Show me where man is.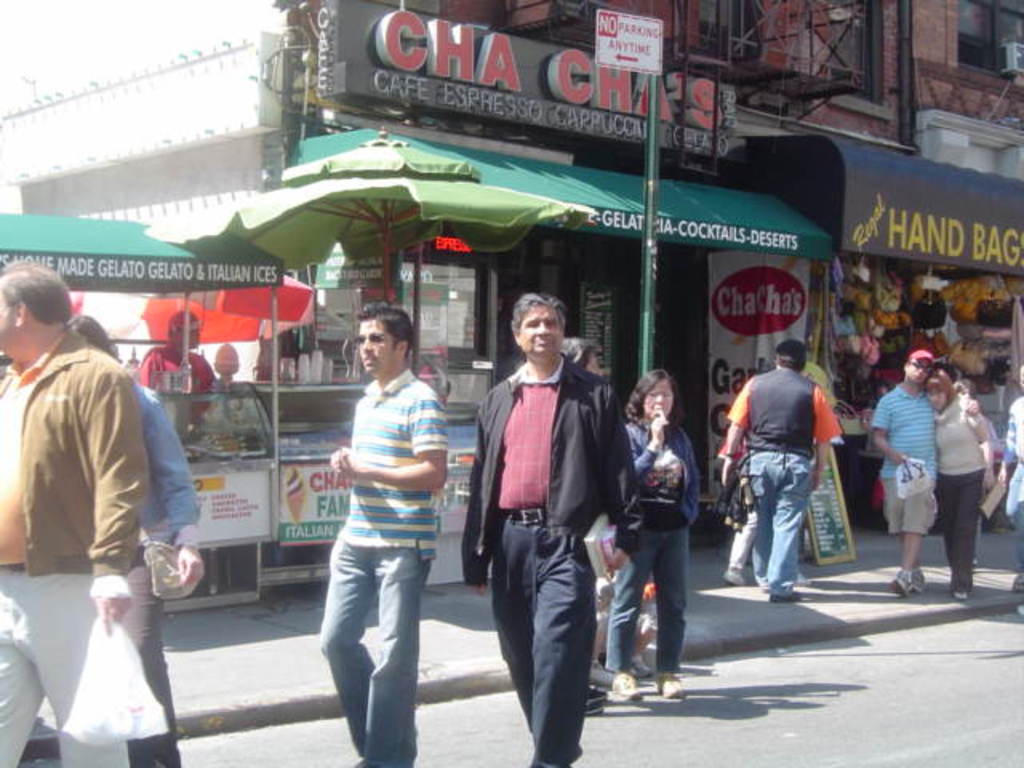
man is at (x1=869, y1=339, x2=979, y2=600).
